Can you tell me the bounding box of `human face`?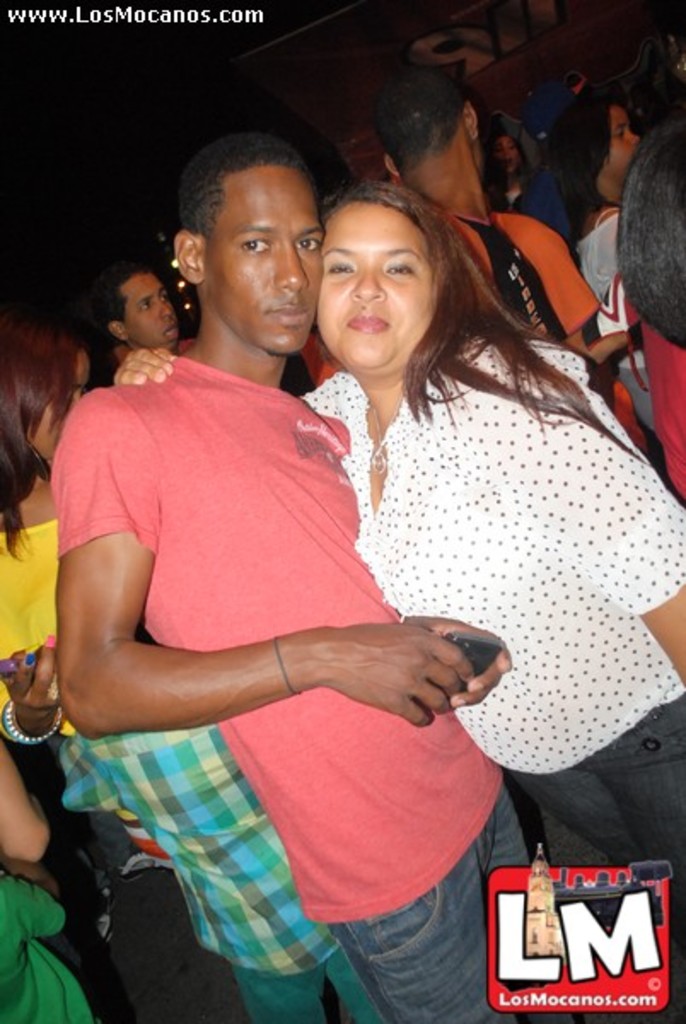
bbox=(114, 271, 184, 353).
